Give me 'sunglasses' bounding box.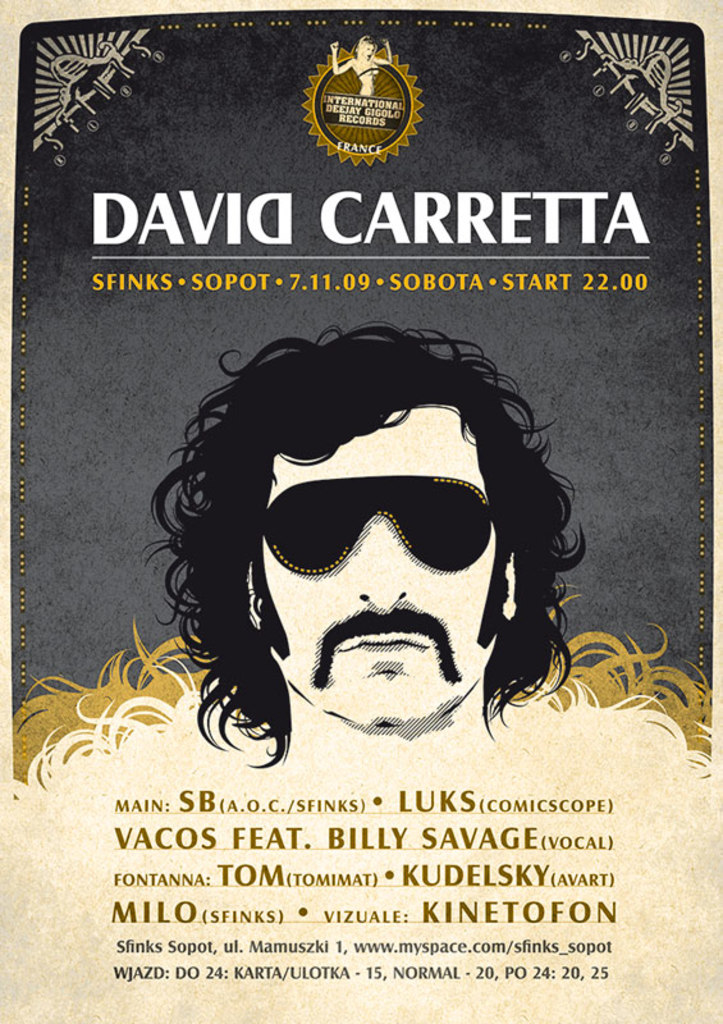
l=258, t=476, r=505, b=581.
